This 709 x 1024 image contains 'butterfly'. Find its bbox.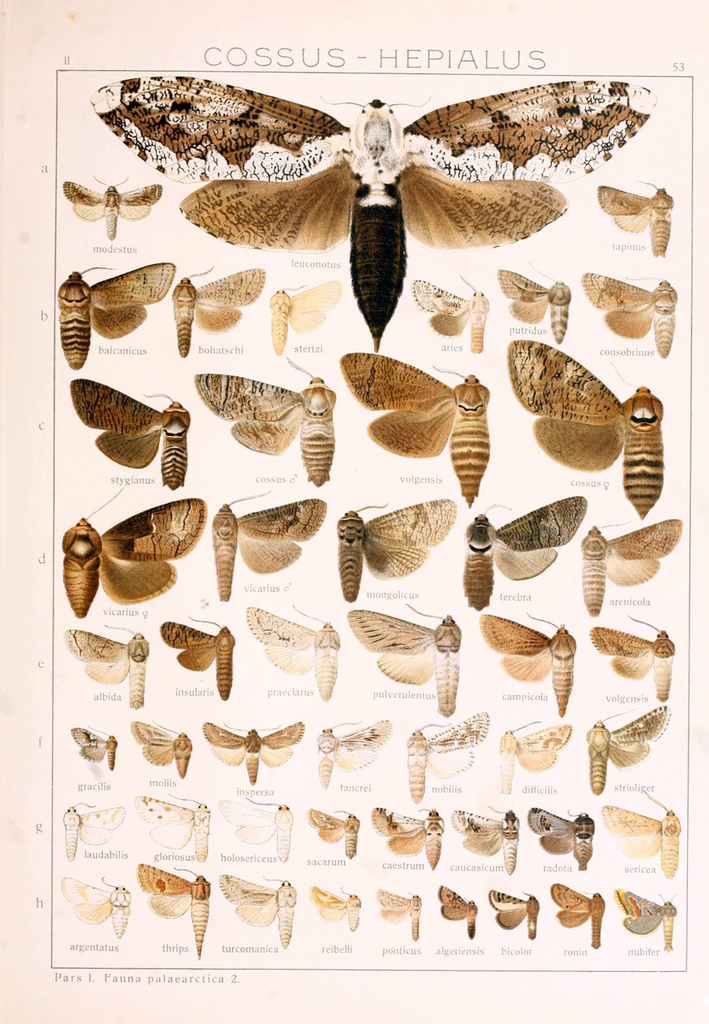
[312,720,393,787].
